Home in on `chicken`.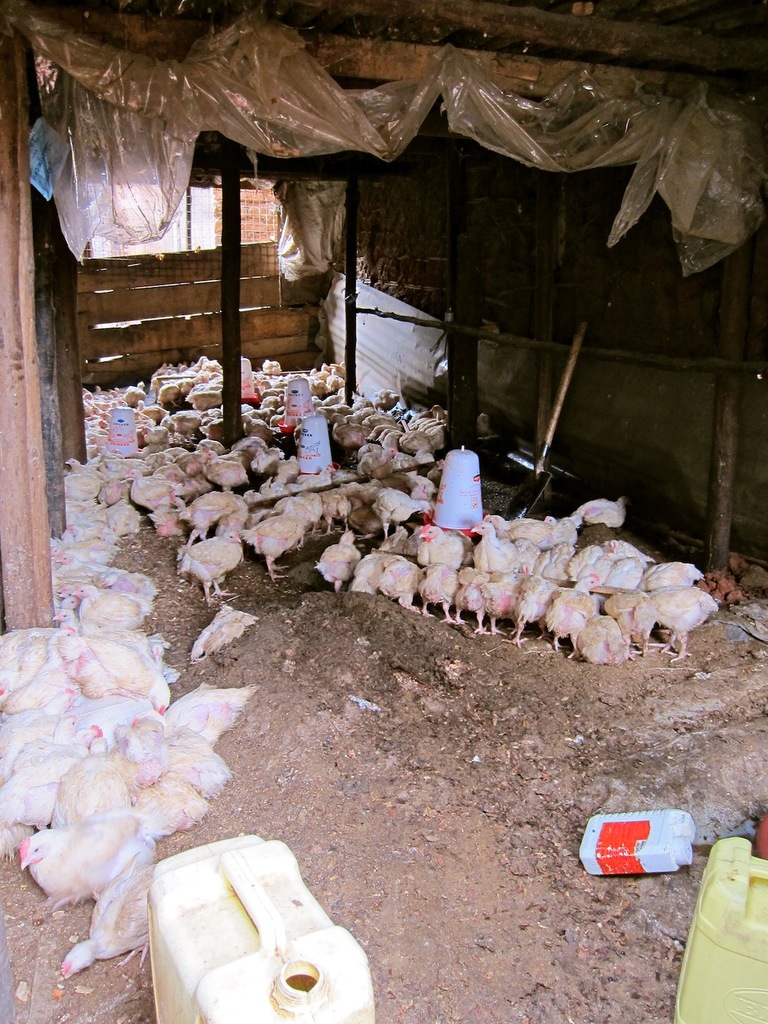
Homed in at bbox=[157, 680, 252, 750].
